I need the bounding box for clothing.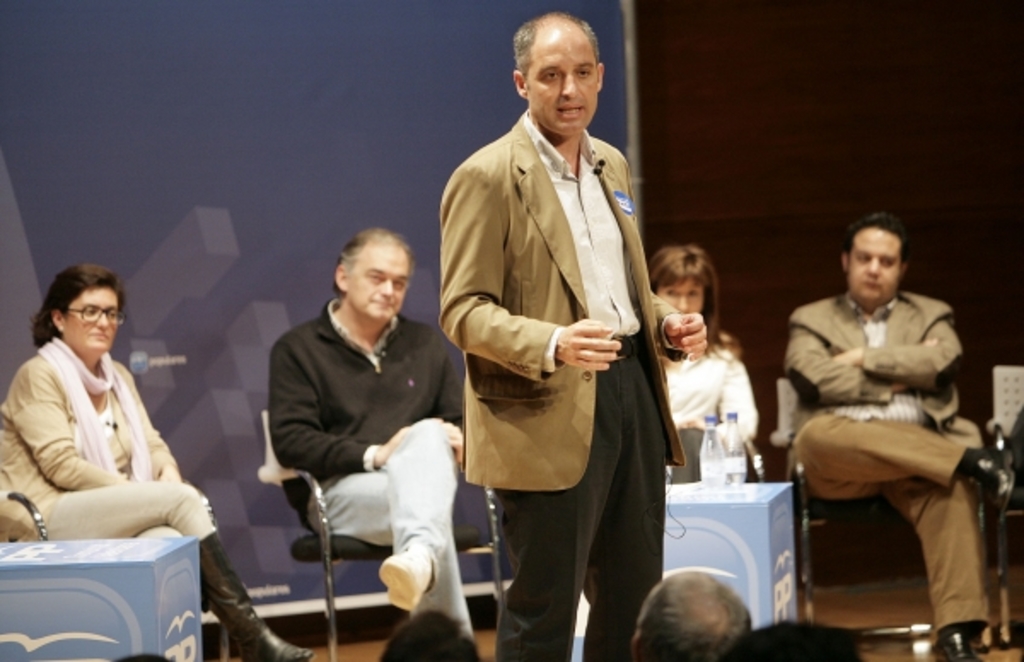
Here it is: rect(787, 288, 998, 618).
